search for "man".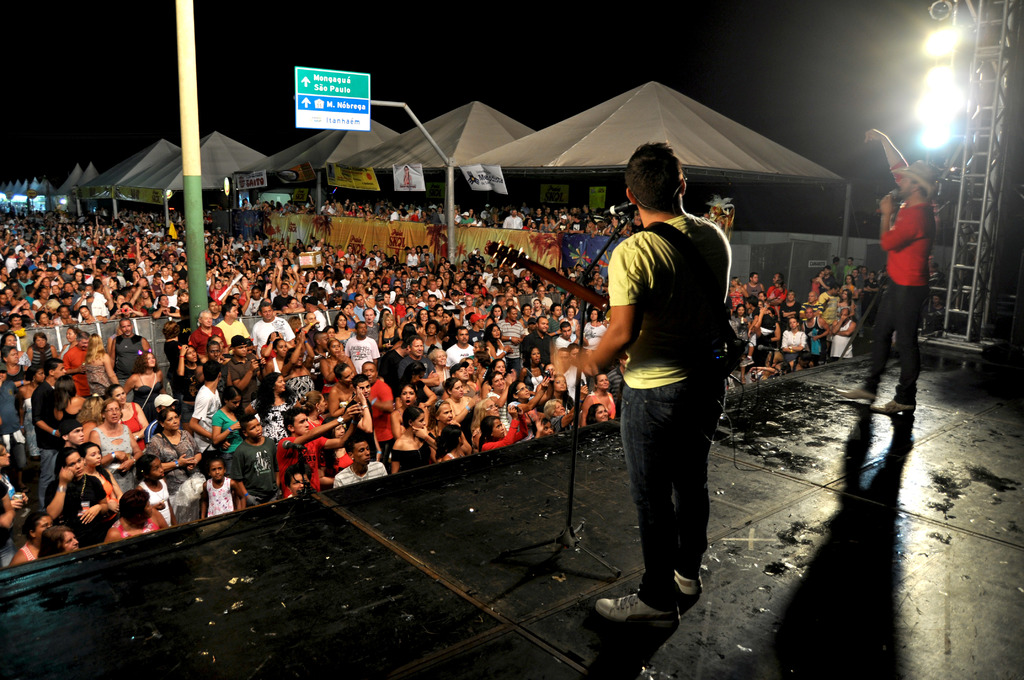
Found at region(842, 125, 942, 416).
